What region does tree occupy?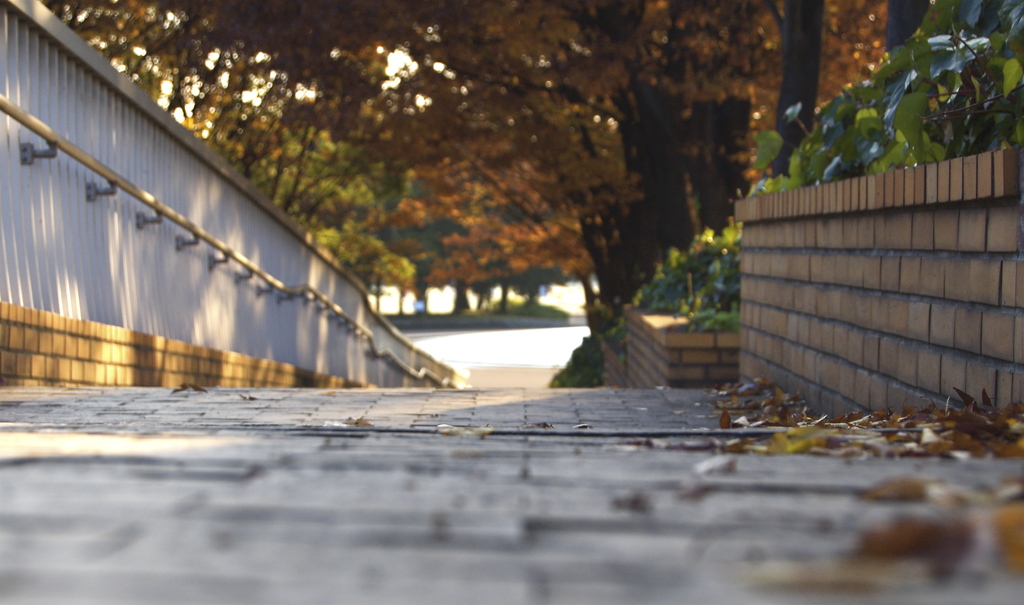
<region>34, 0, 886, 313</region>.
